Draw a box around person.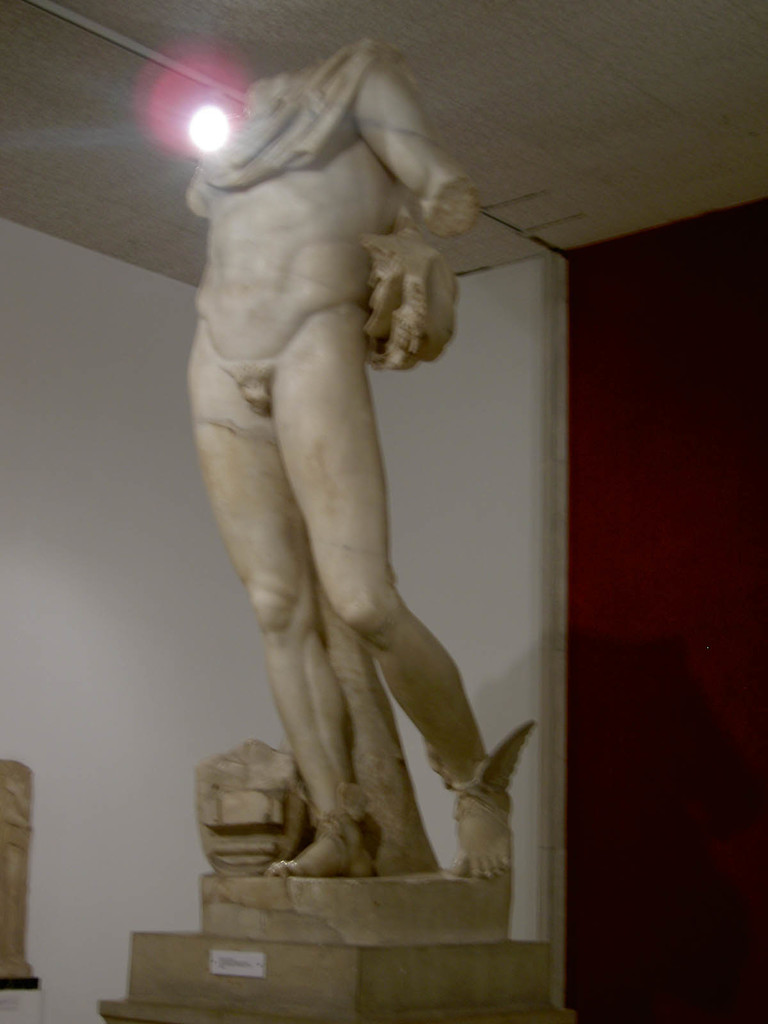
(177,37,545,893).
